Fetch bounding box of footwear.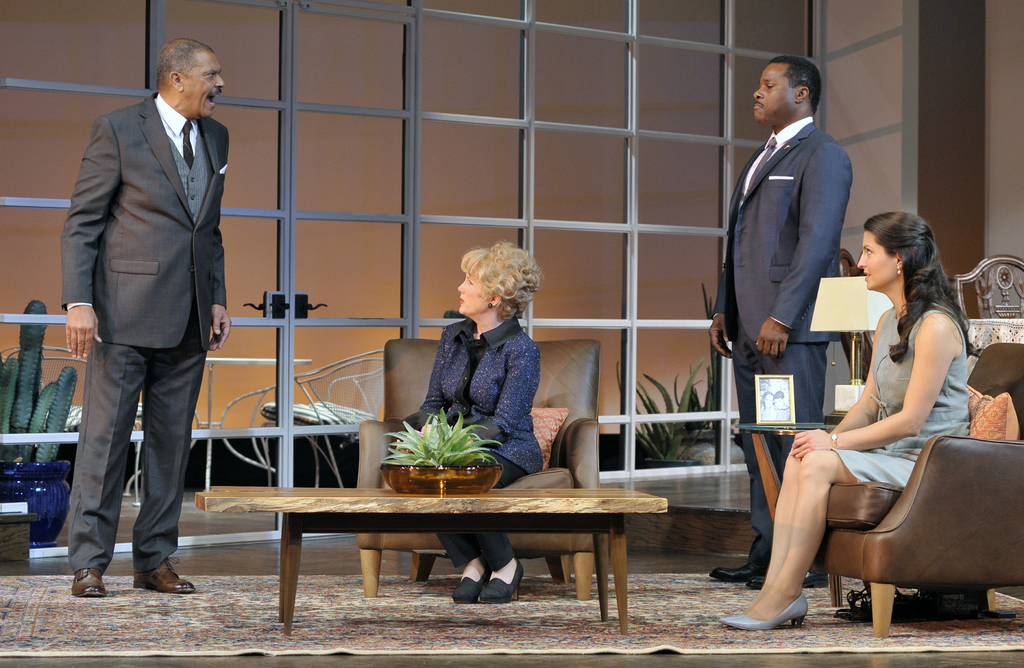
Bbox: 133, 552, 202, 594.
